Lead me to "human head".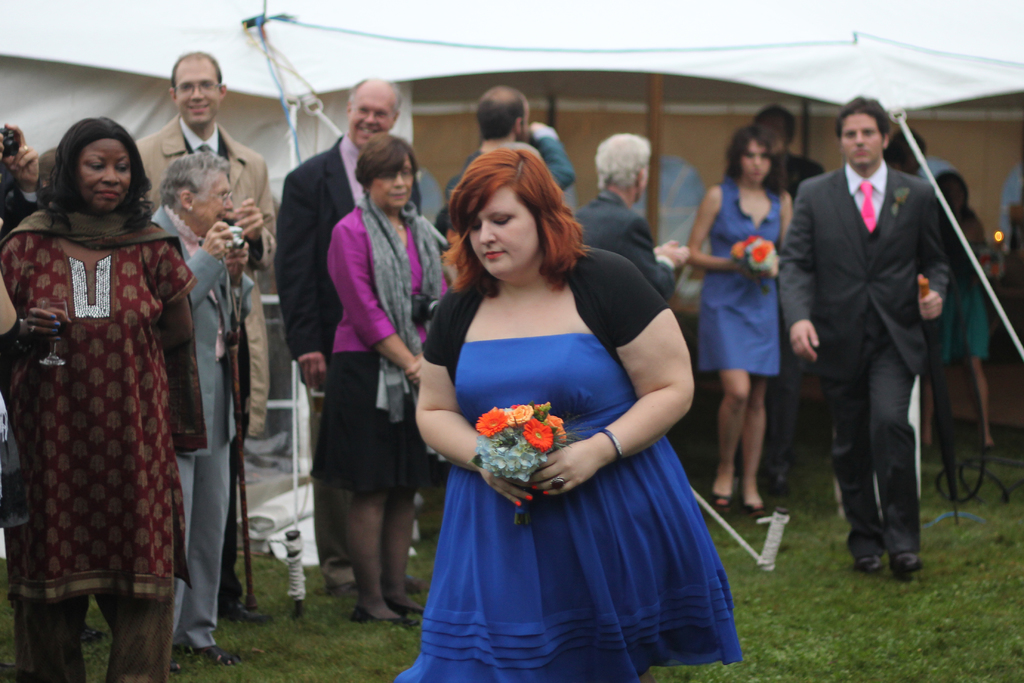
Lead to <bbox>166, 48, 228, 126</bbox>.
